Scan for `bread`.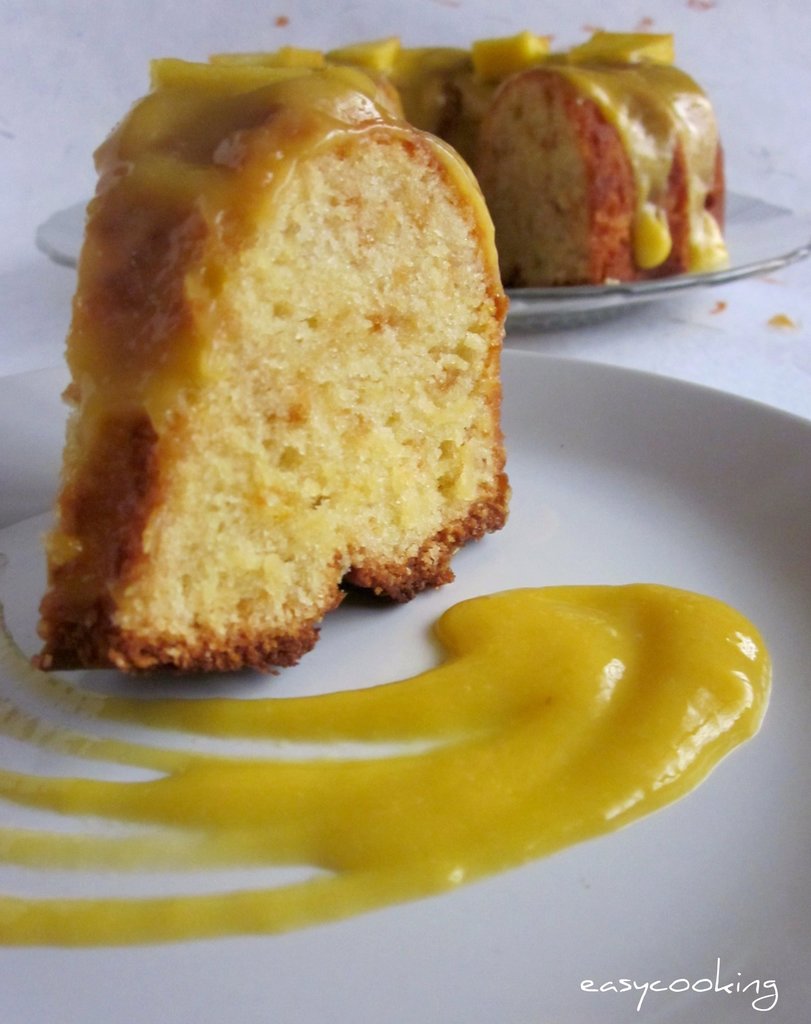
Scan result: {"left": 457, "top": 35, "right": 709, "bottom": 271}.
